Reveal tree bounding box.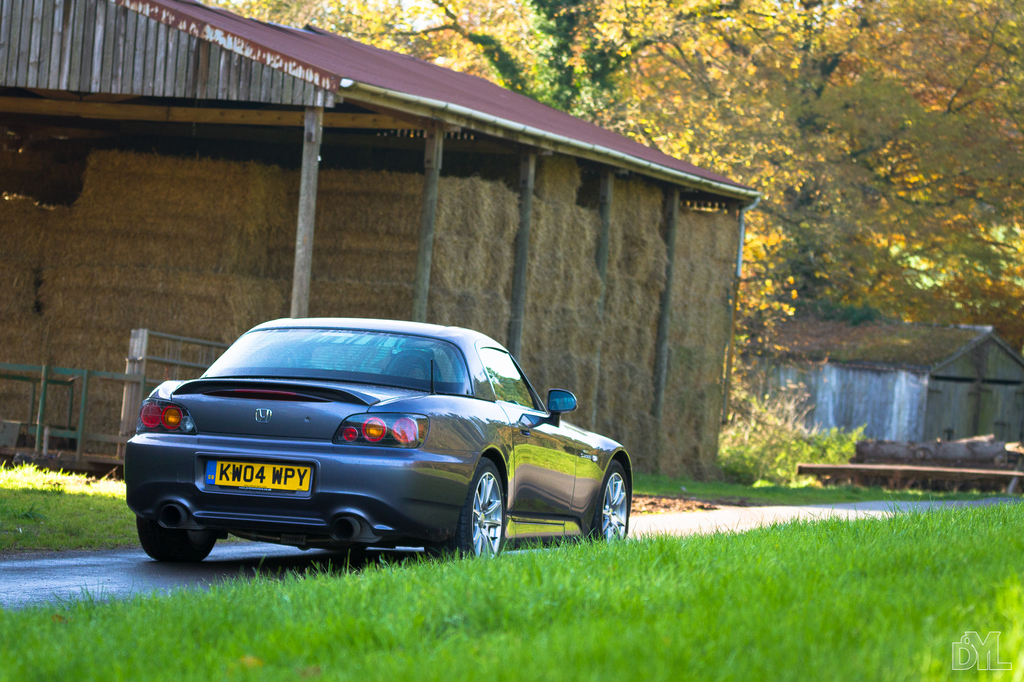
Revealed: {"x1": 217, "y1": 0, "x2": 1023, "y2": 349}.
